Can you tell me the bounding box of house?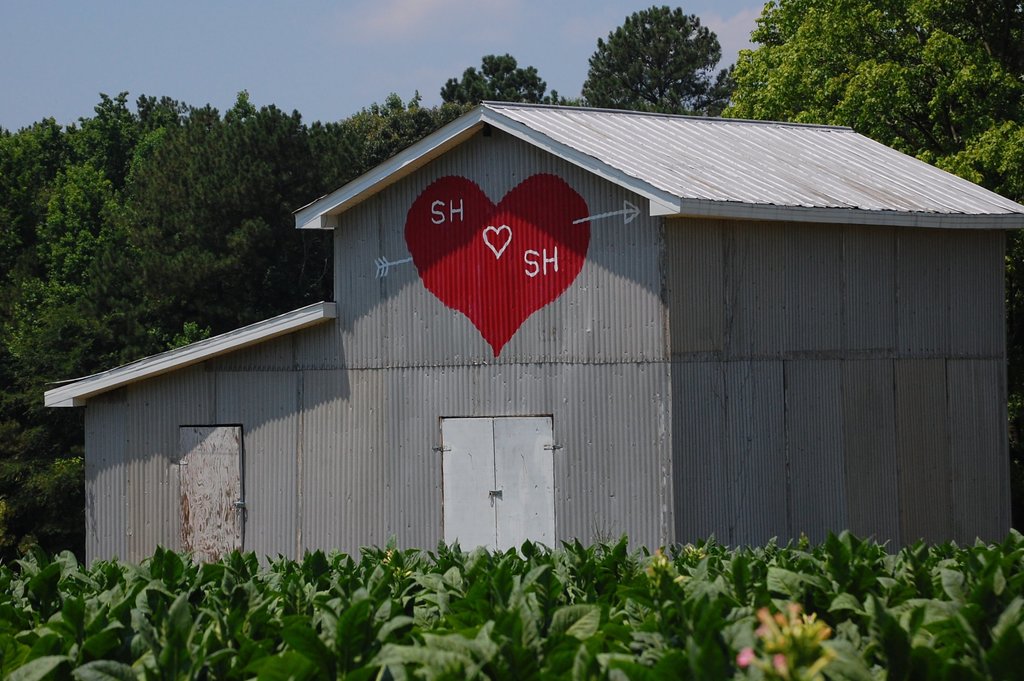
bbox=(46, 103, 1023, 569).
